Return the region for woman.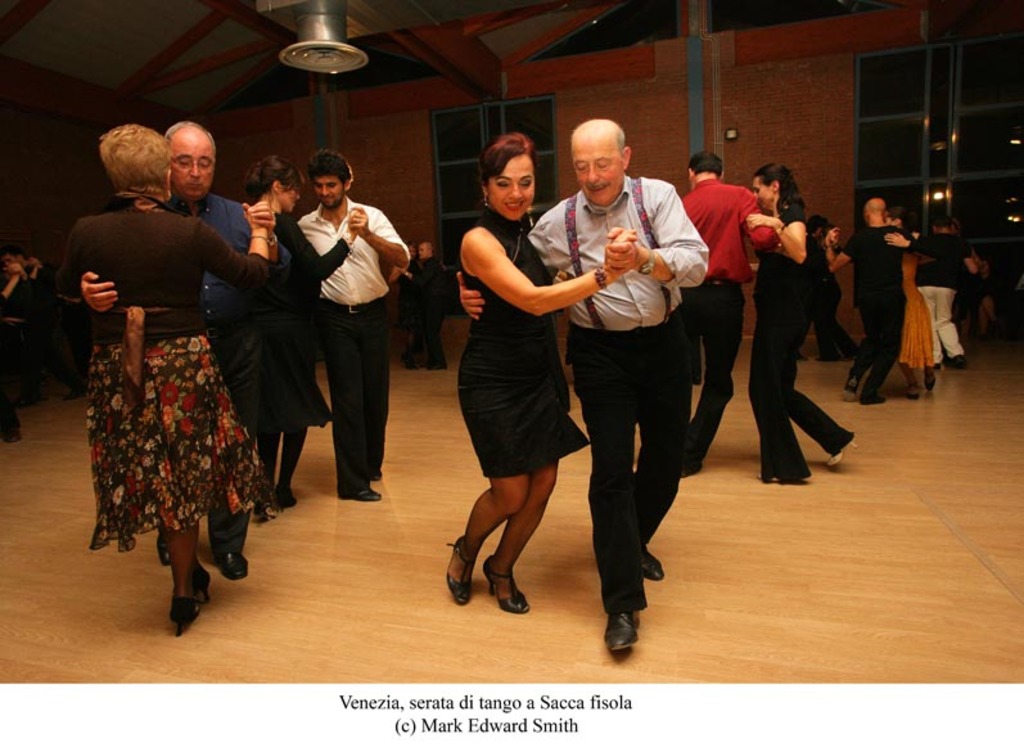
bbox(826, 208, 937, 401).
